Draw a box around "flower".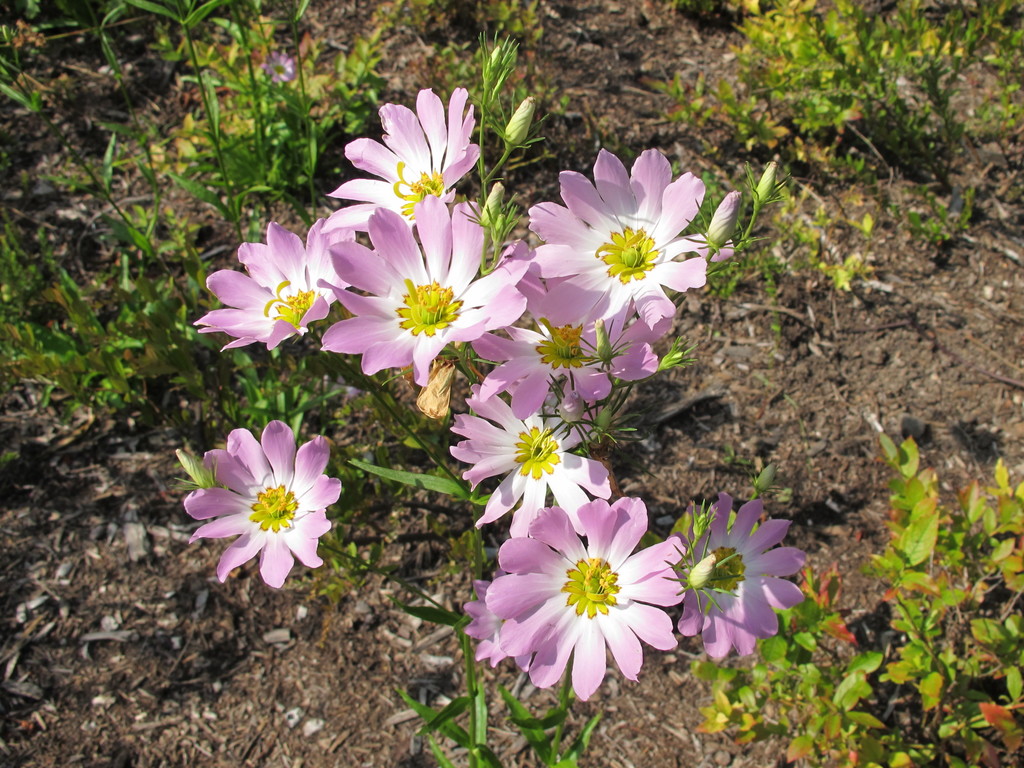
box(484, 487, 689, 704).
